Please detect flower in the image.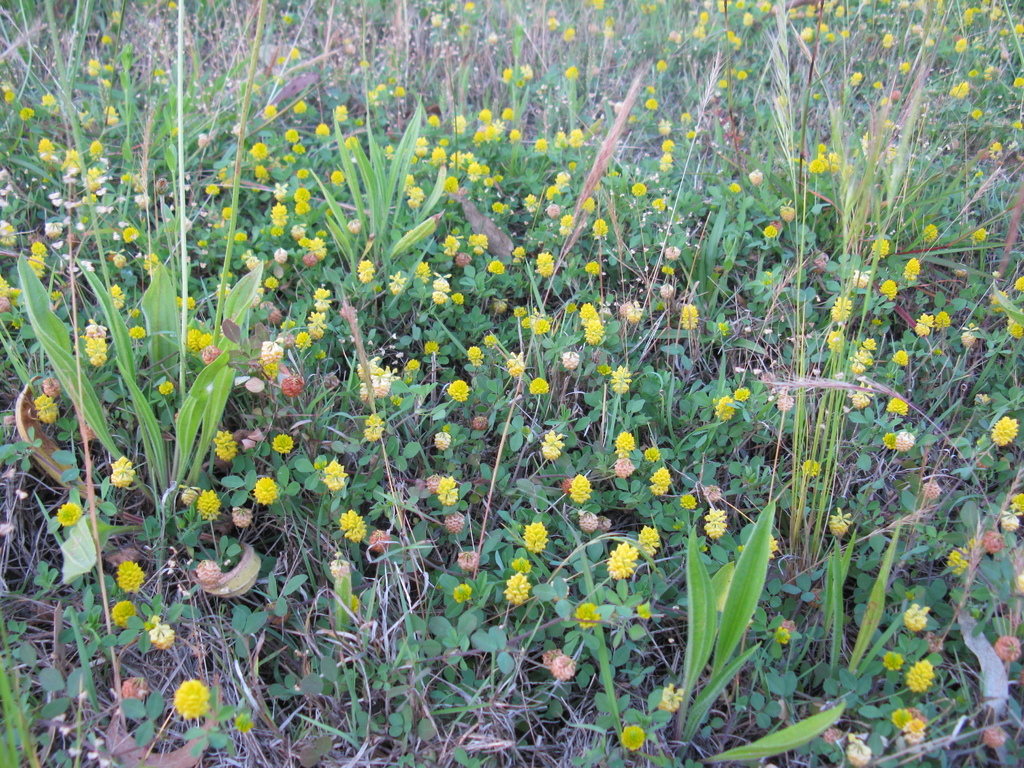
detection(171, 678, 209, 723).
